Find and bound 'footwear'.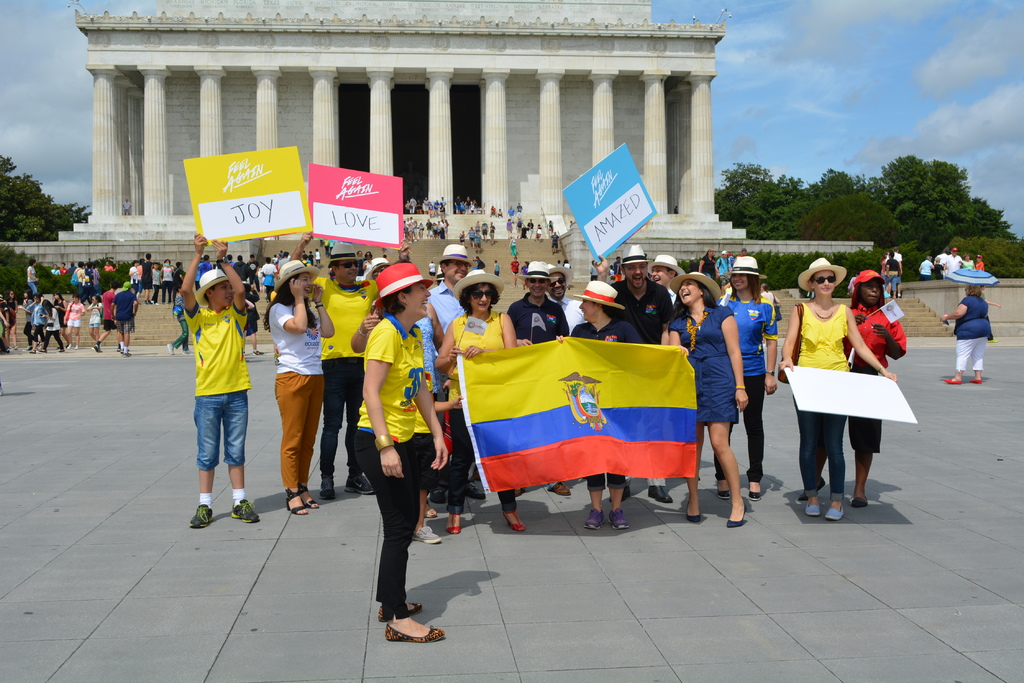
Bound: locate(25, 344, 45, 355).
